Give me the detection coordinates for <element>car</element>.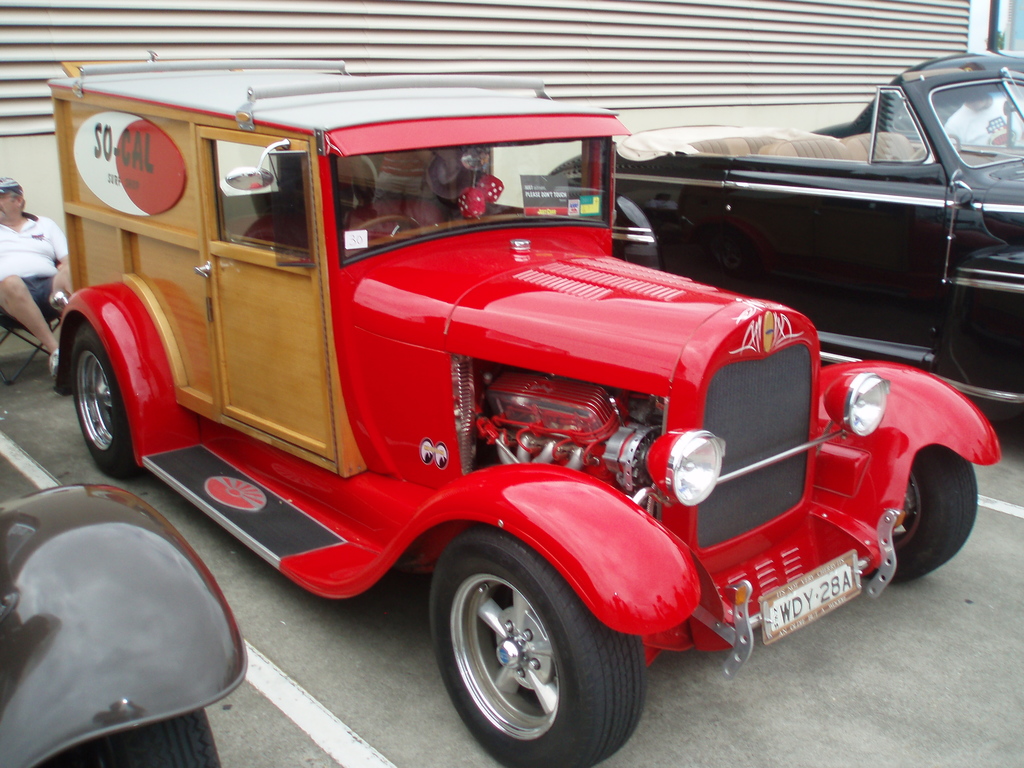
50, 53, 997, 767.
